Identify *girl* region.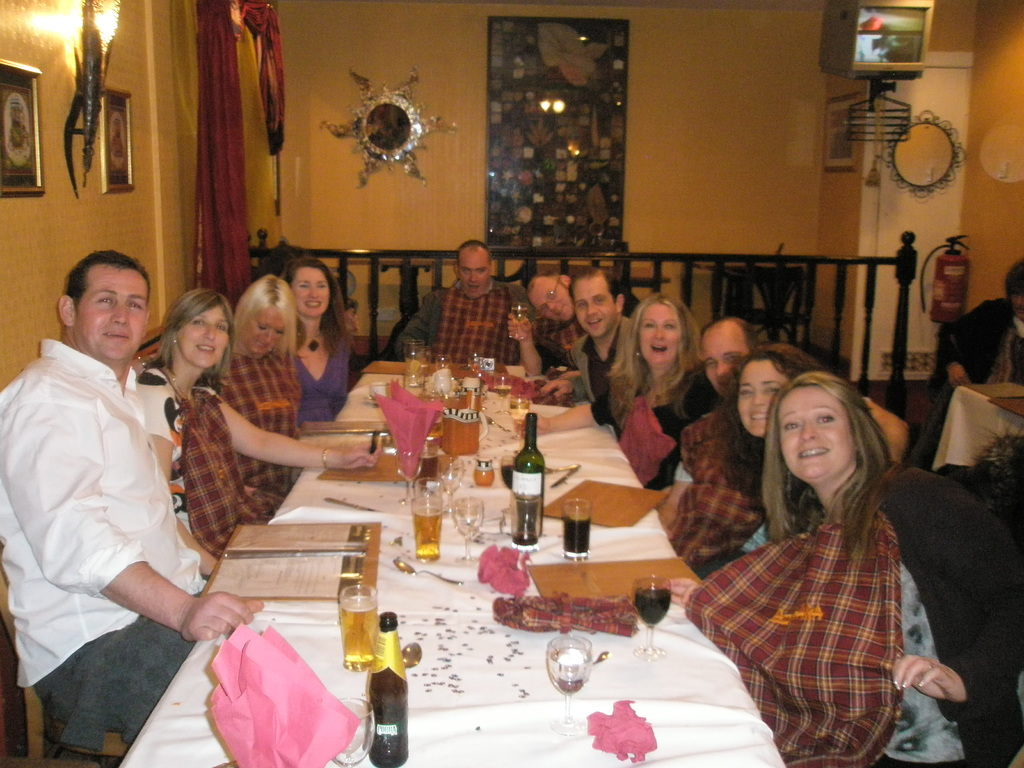
Region: [138, 291, 381, 552].
